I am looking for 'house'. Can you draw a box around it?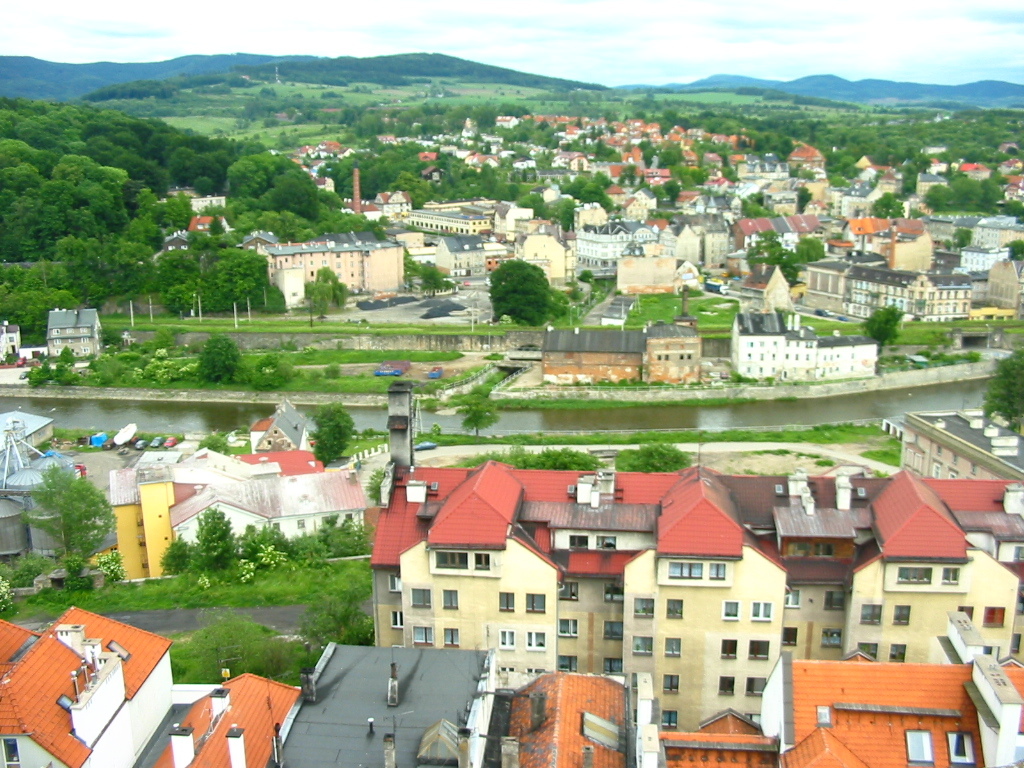
Sure, the bounding box is [0,410,57,474].
